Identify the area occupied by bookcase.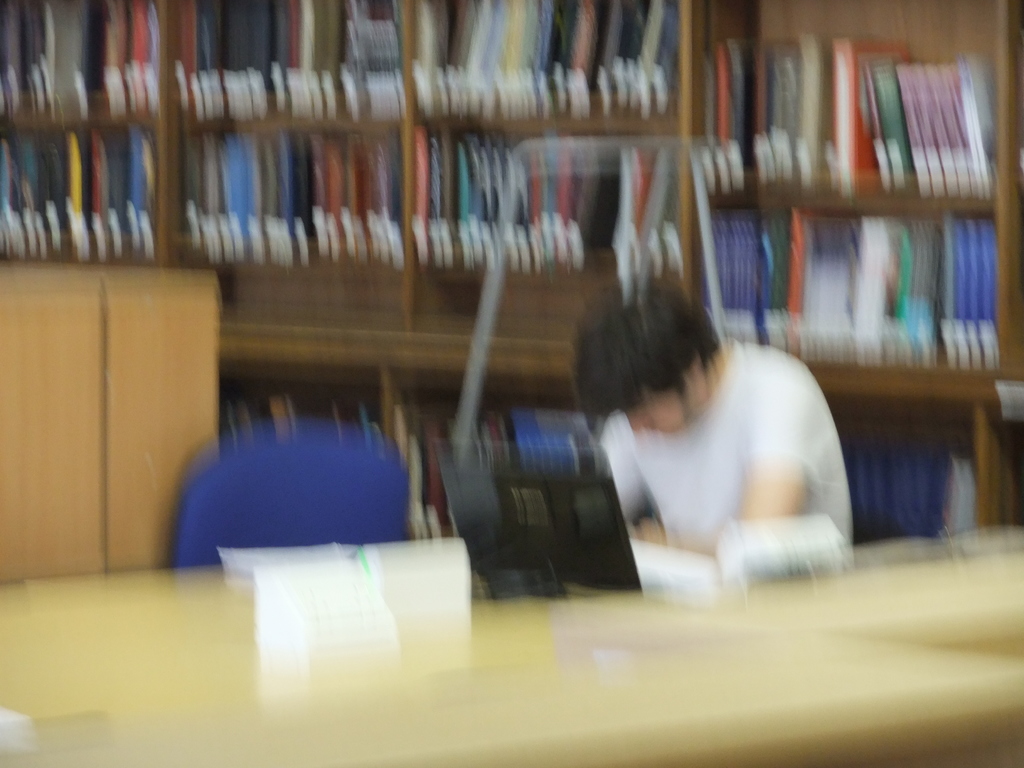
Area: Rect(175, 24, 1023, 564).
